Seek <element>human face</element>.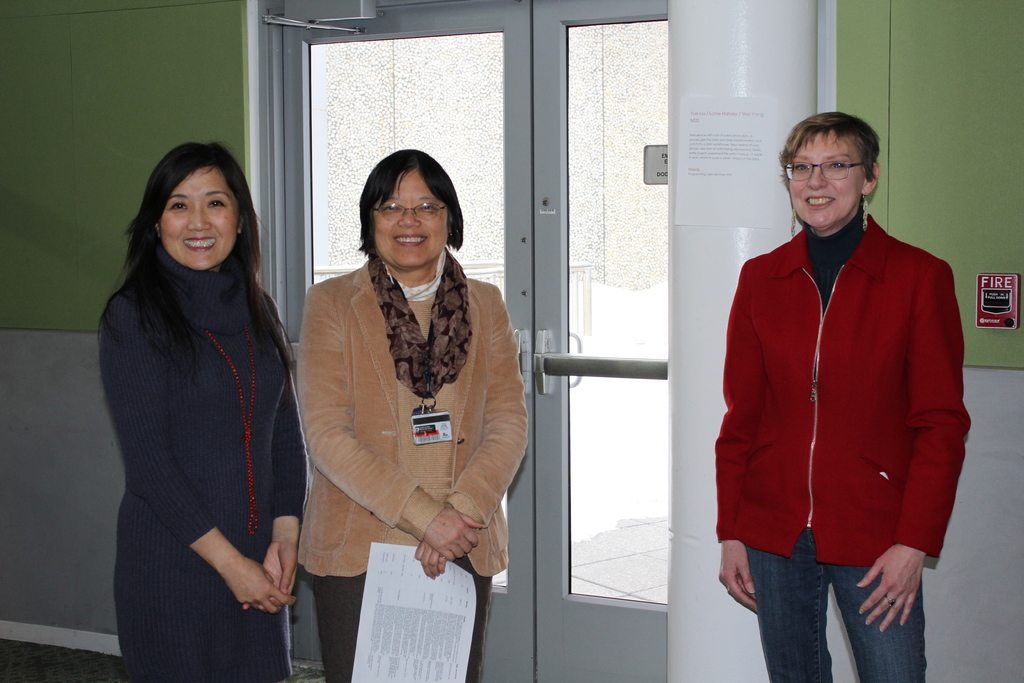
(left=789, top=133, right=863, bottom=231).
